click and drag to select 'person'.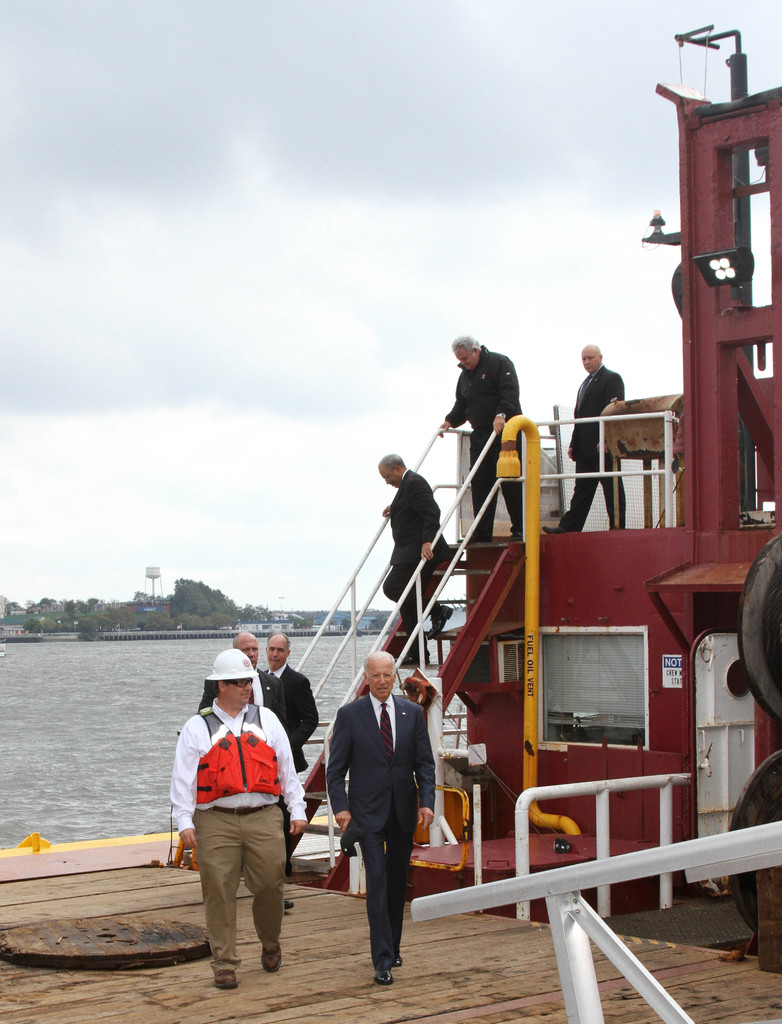
Selection: [198, 627, 289, 728].
